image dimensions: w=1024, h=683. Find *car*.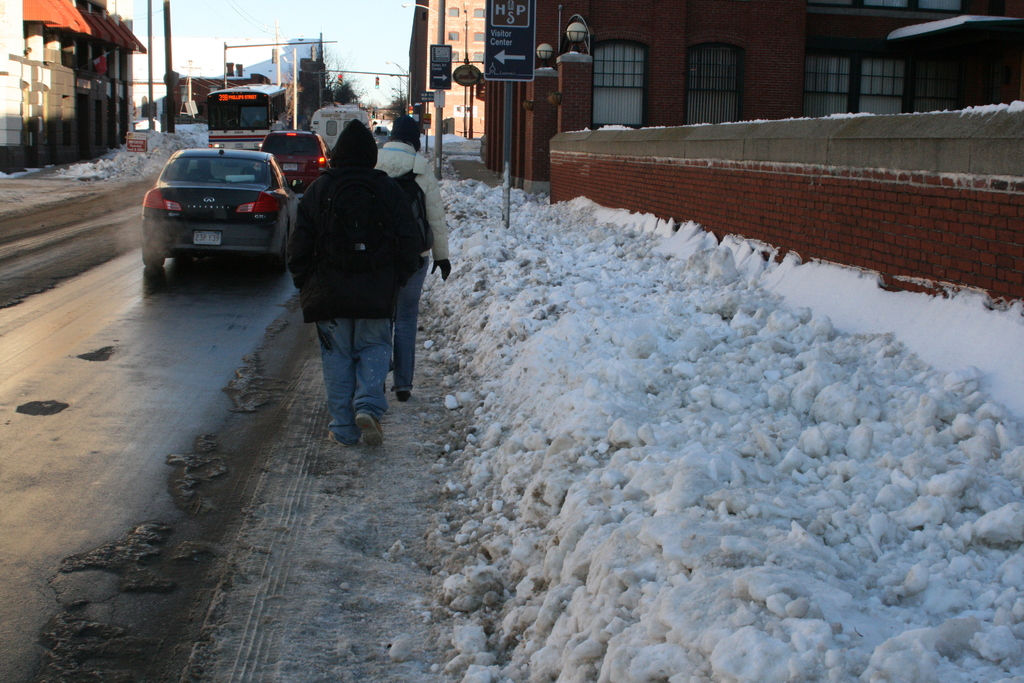
{"left": 143, "top": 143, "right": 299, "bottom": 272}.
